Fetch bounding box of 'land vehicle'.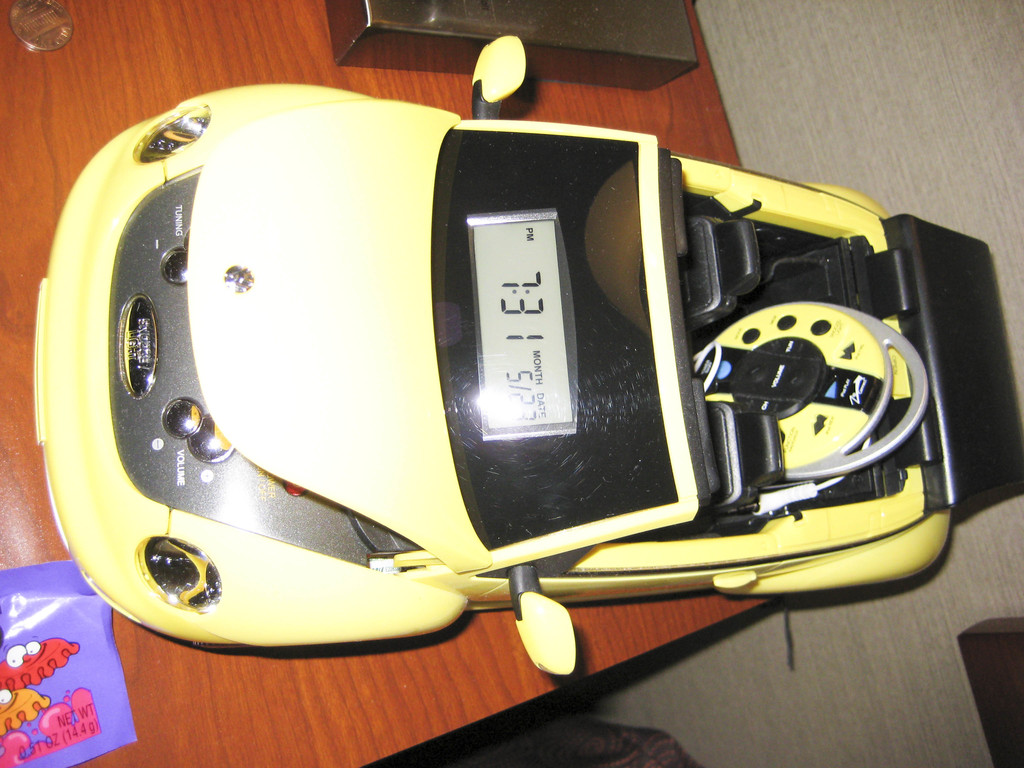
Bbox: rect(0, 68, 1009, 673).
